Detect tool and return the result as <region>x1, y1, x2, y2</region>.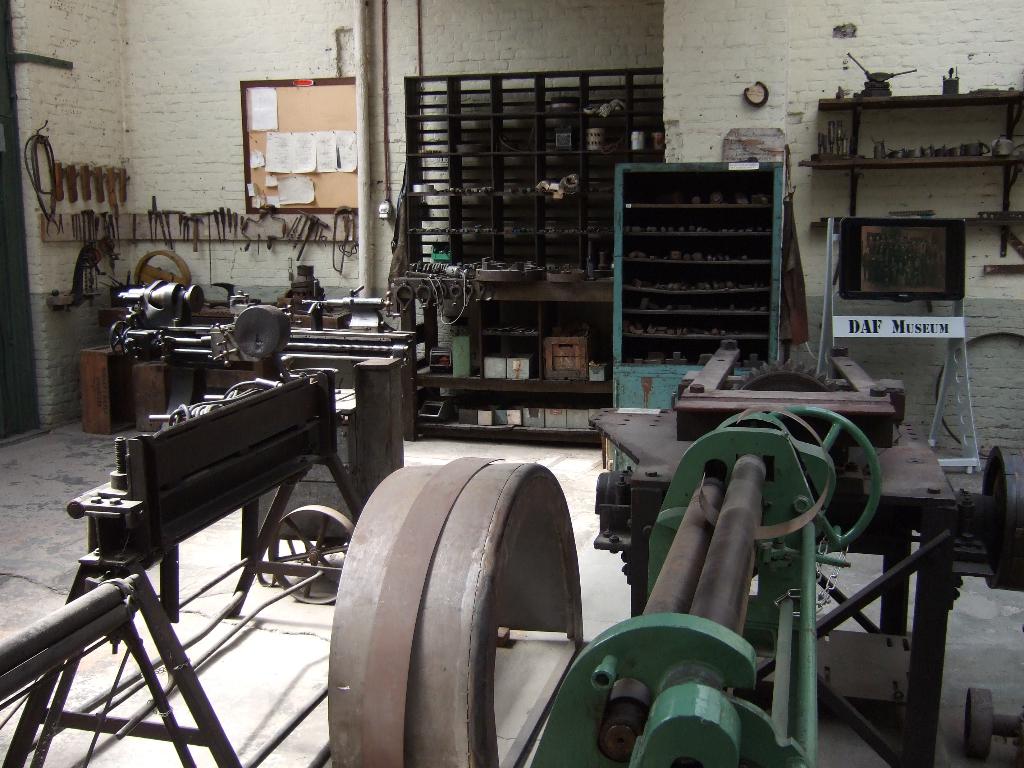
<region>289, 216, 298, 236</region>.
